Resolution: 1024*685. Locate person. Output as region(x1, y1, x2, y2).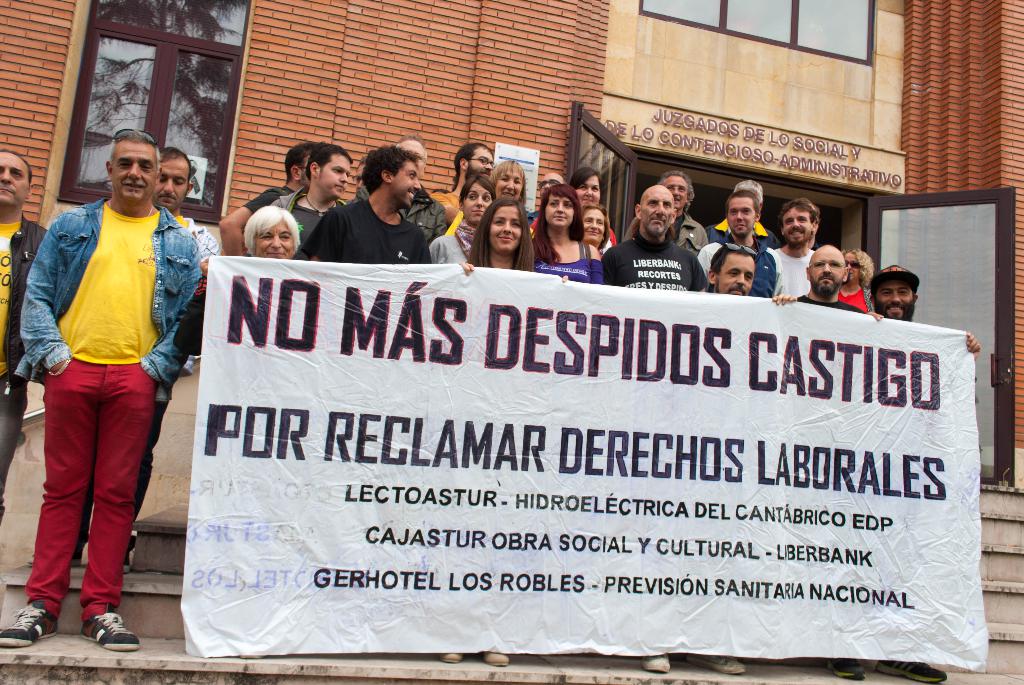
region(10, 121, 186, 651).
